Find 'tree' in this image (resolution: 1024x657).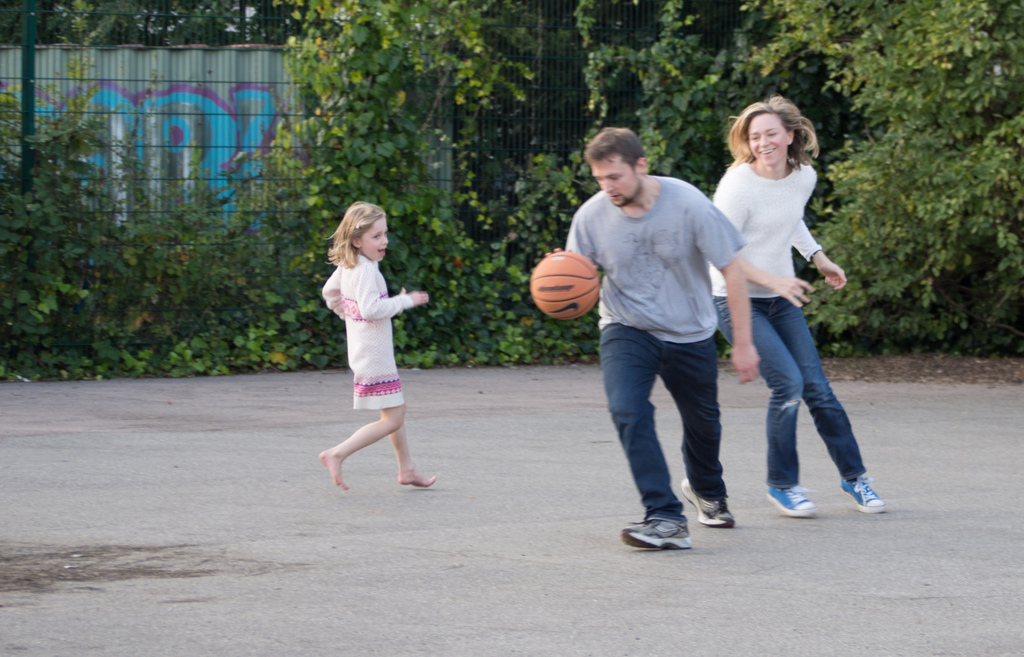
{"x1": 698, "y1": 0, "x2": 1023, "y2": 365}.
